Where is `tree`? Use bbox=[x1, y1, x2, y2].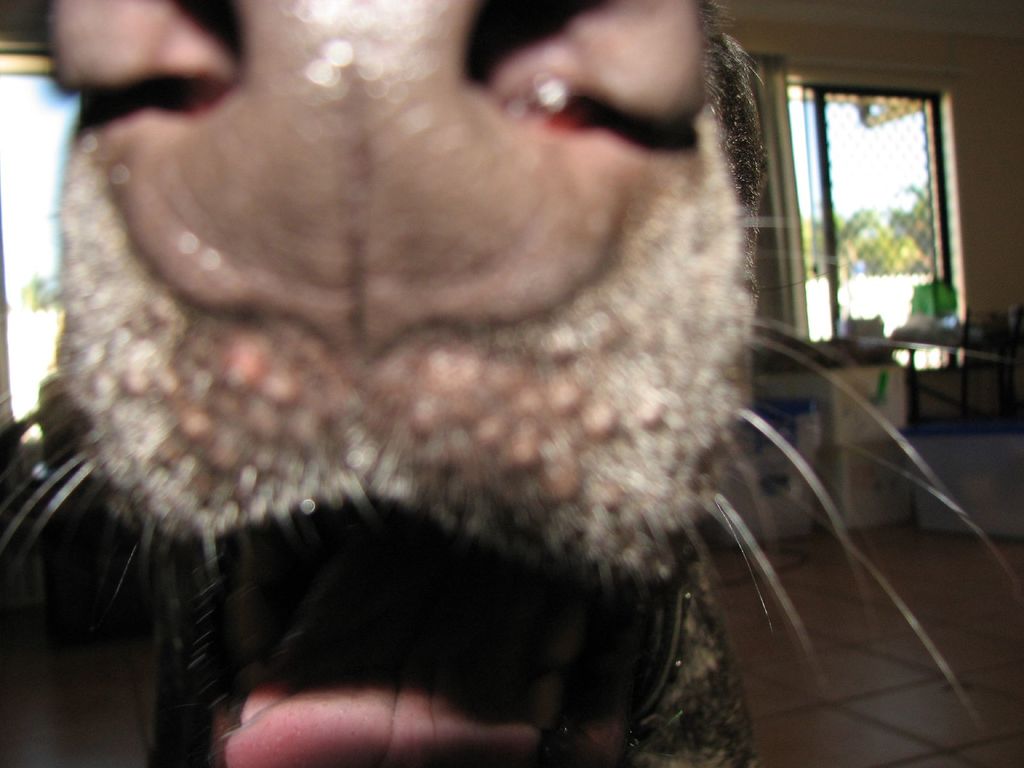
bbox=[838, 205, 880, 278].
